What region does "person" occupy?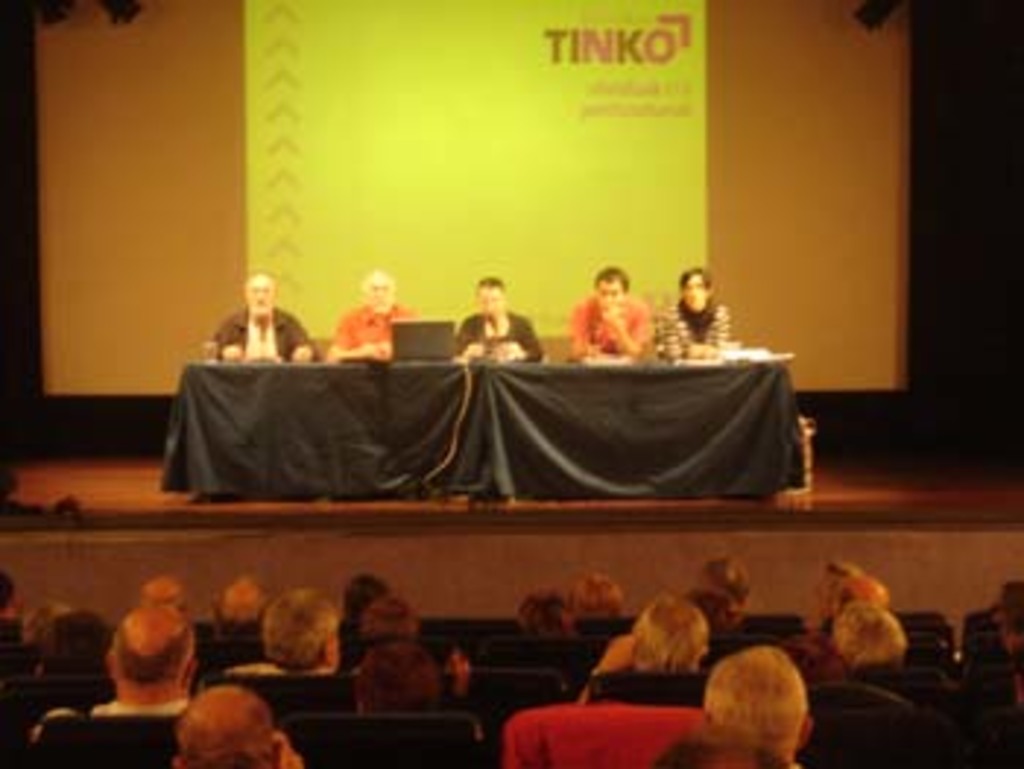
bbox(456, 275, 550, 368).
